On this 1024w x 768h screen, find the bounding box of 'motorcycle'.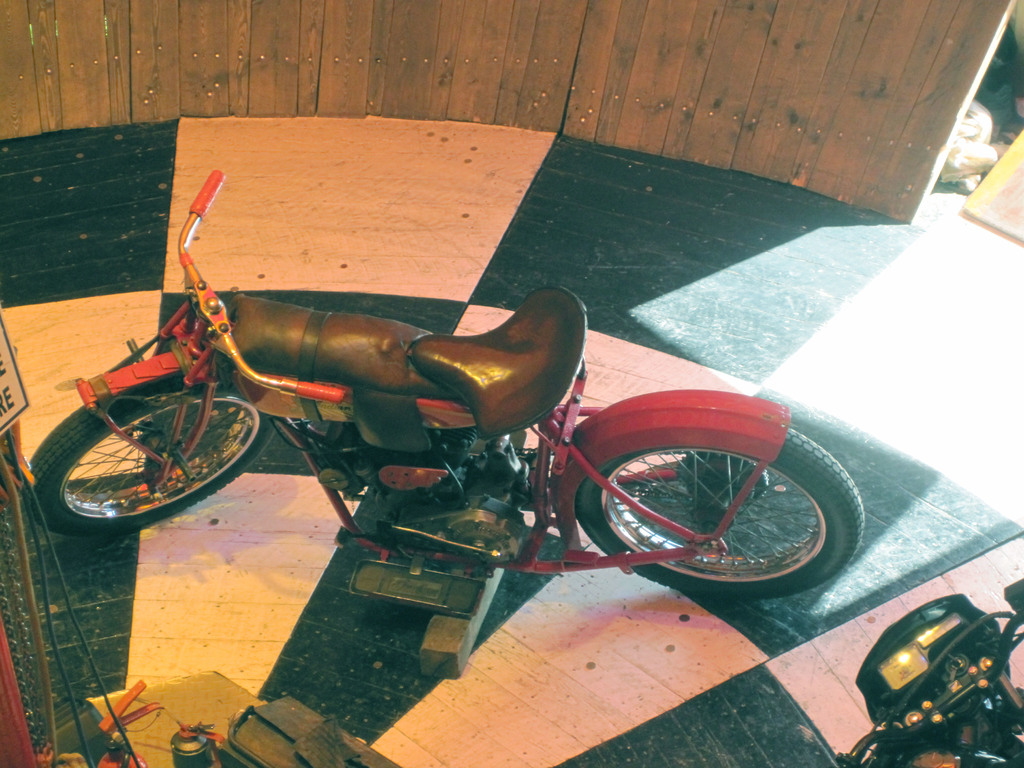
Bounding box: detection(23, 174, 869, 621).
